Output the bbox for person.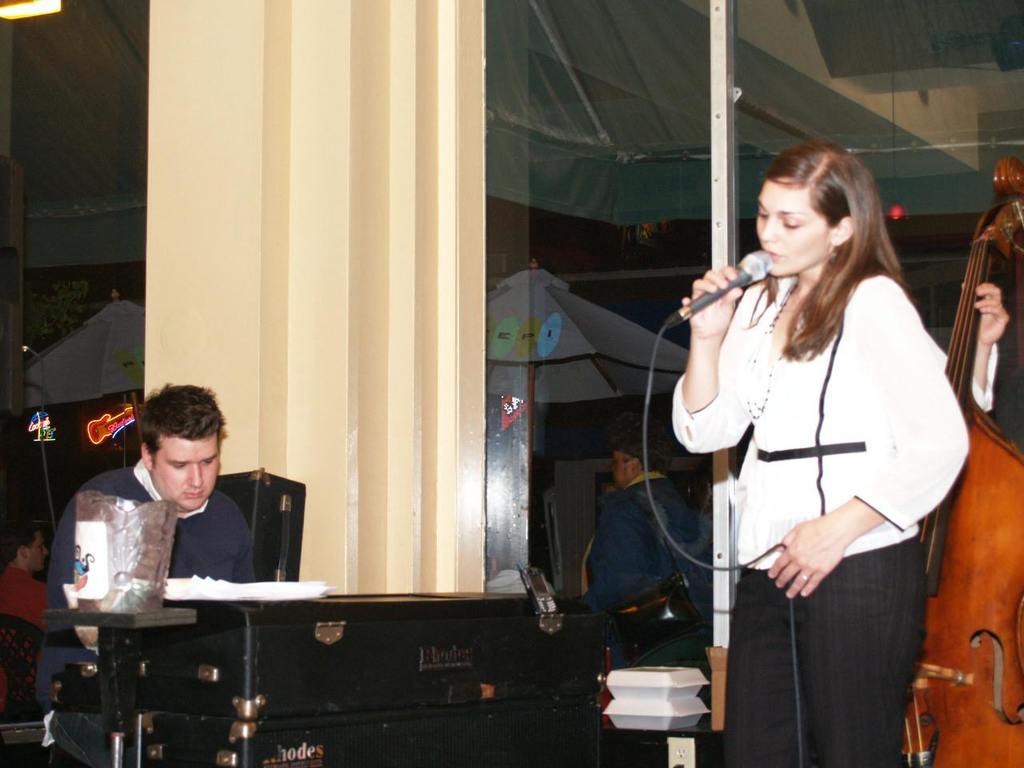
box=[30, 380, 258, 767].
